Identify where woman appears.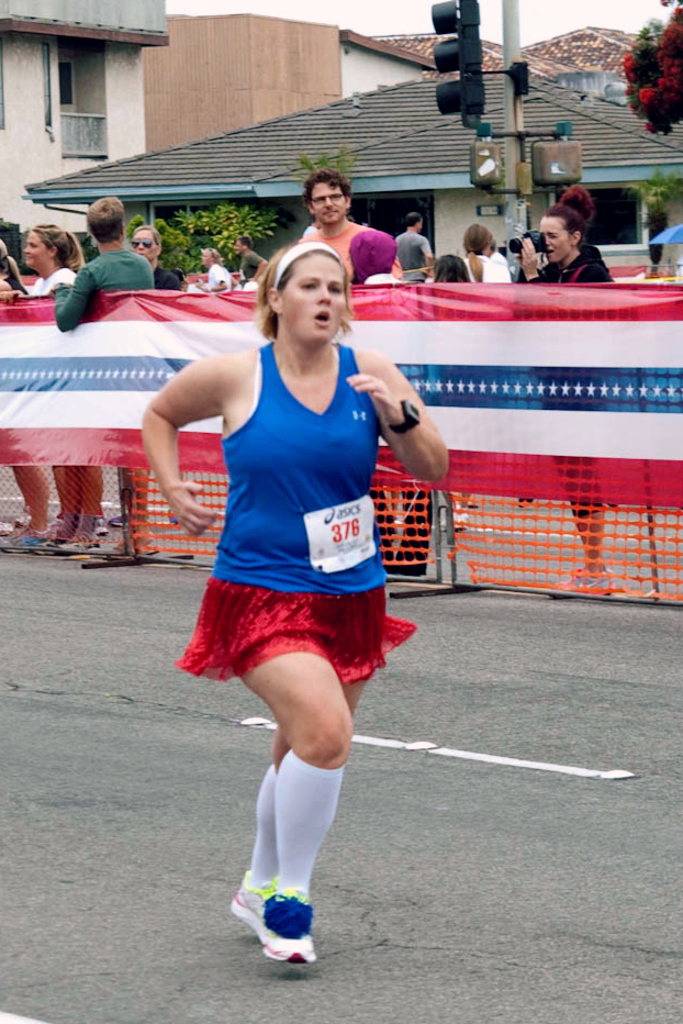
Appears at left=27, top=215, right=87, bottom=557.
